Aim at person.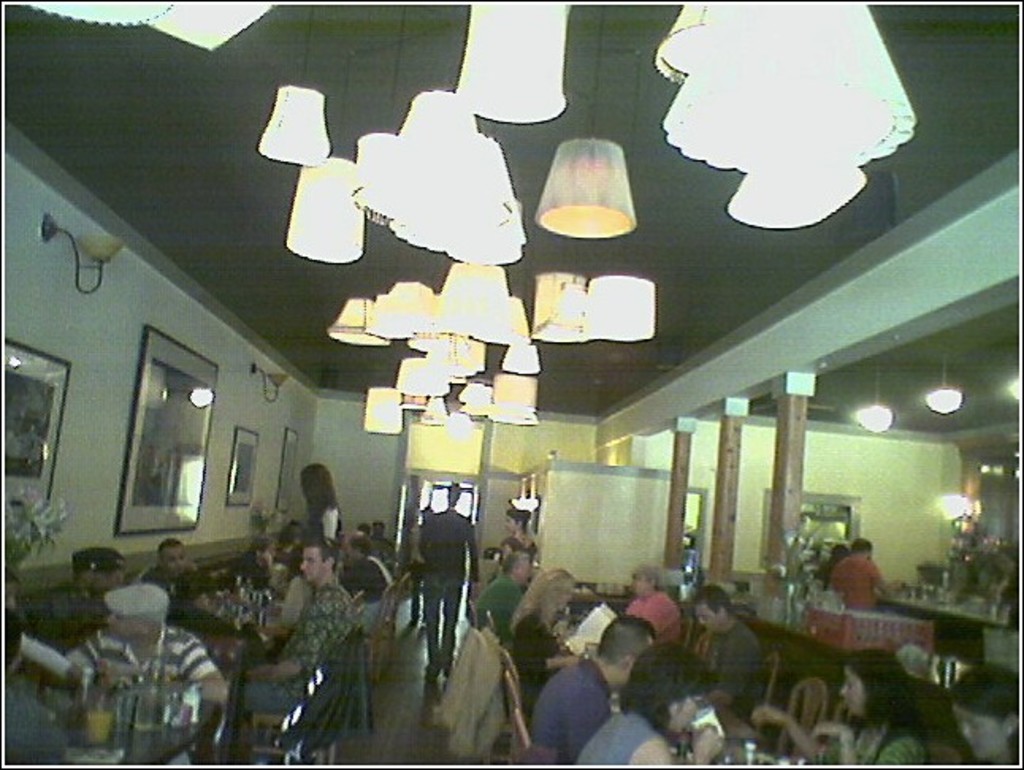
Aimed at [525,616,663,768].
